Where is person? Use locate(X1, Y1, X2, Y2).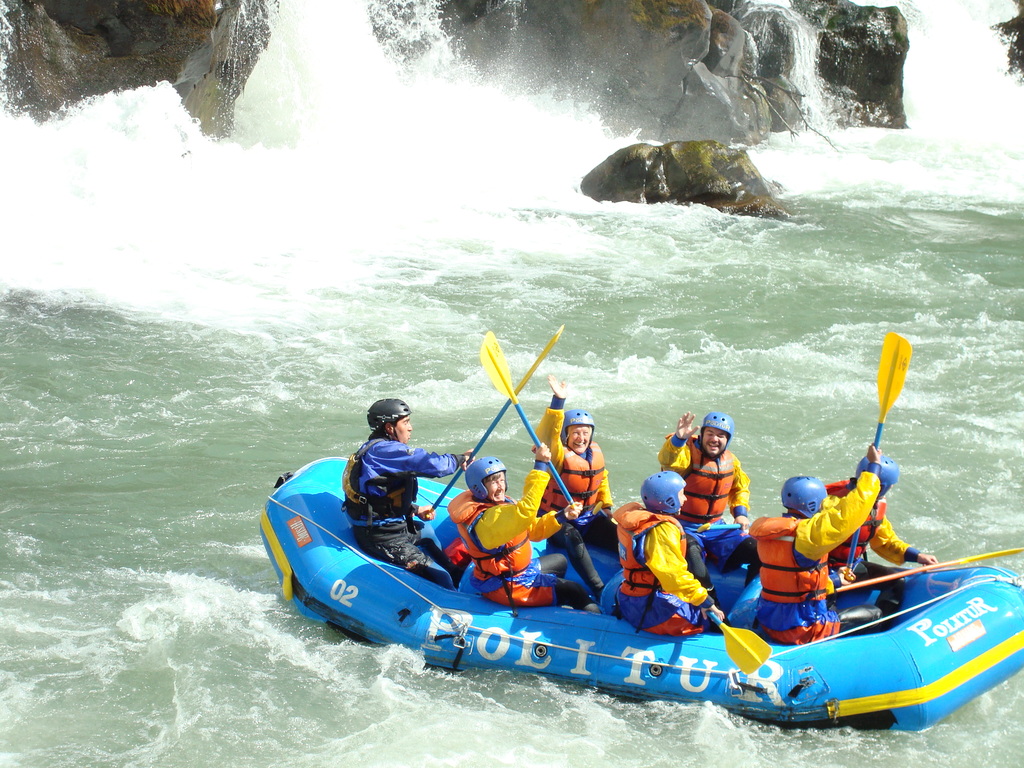
locate(338, 397, 474, 593).
